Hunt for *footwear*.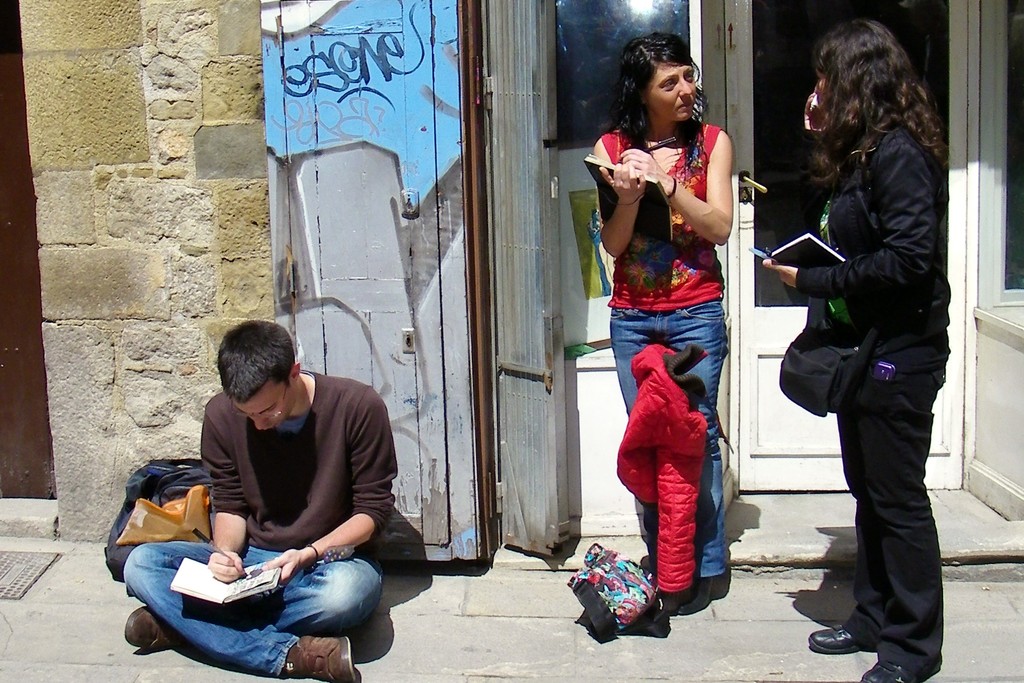
Hunted down at Rect(808, 626, 869, 652).
